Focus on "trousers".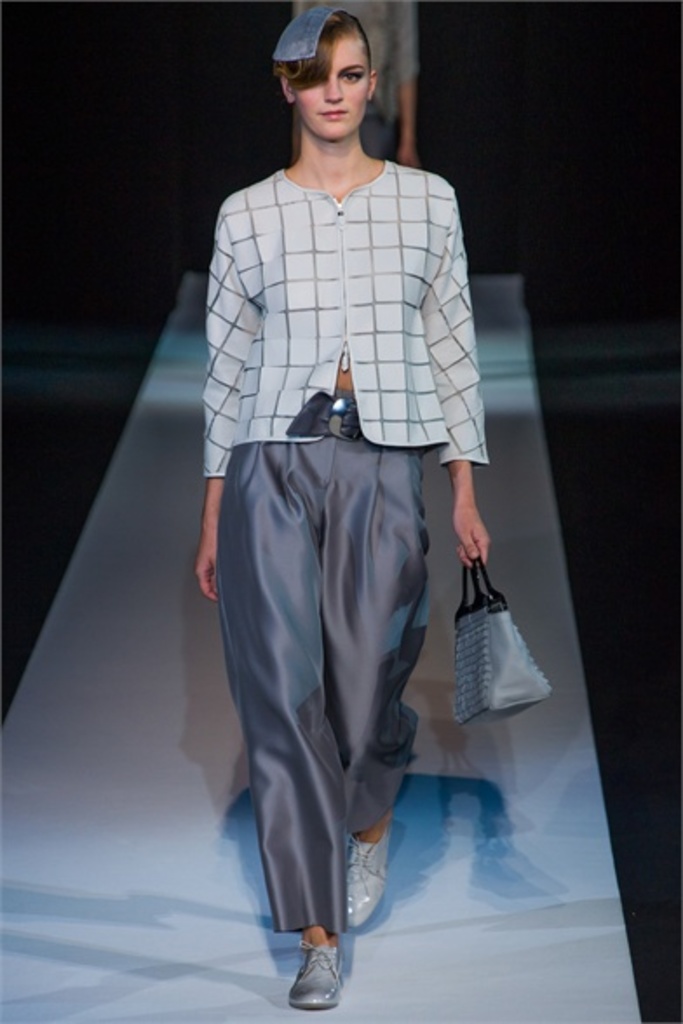
Focused at l=220, t=413, r=443, b=989.
